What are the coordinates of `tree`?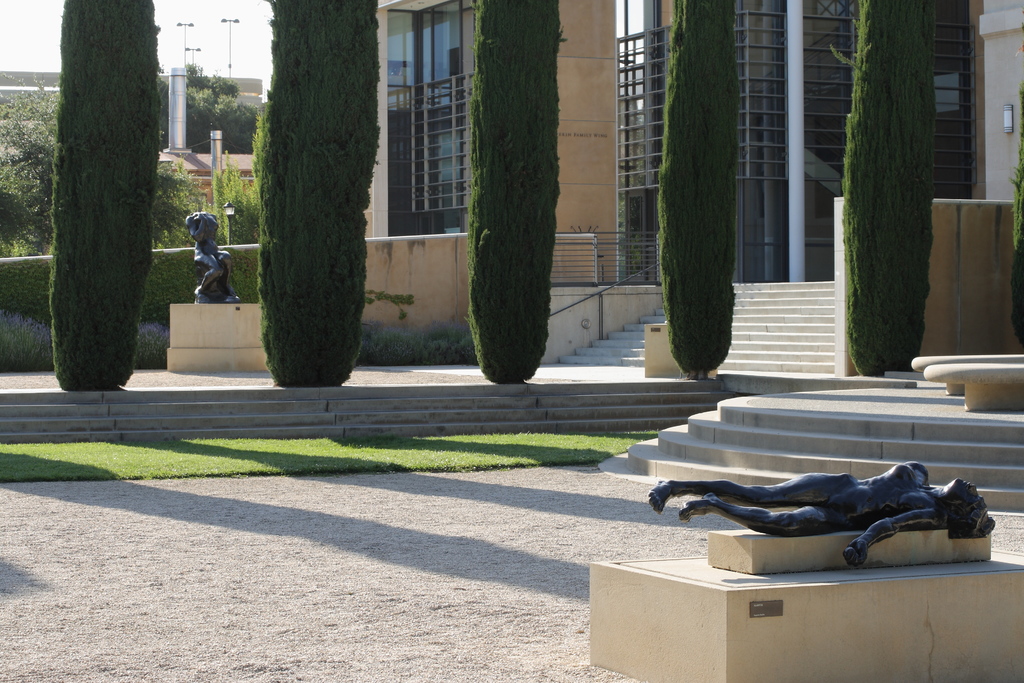
left=1014, top=92, right=1023, bottom=353.
